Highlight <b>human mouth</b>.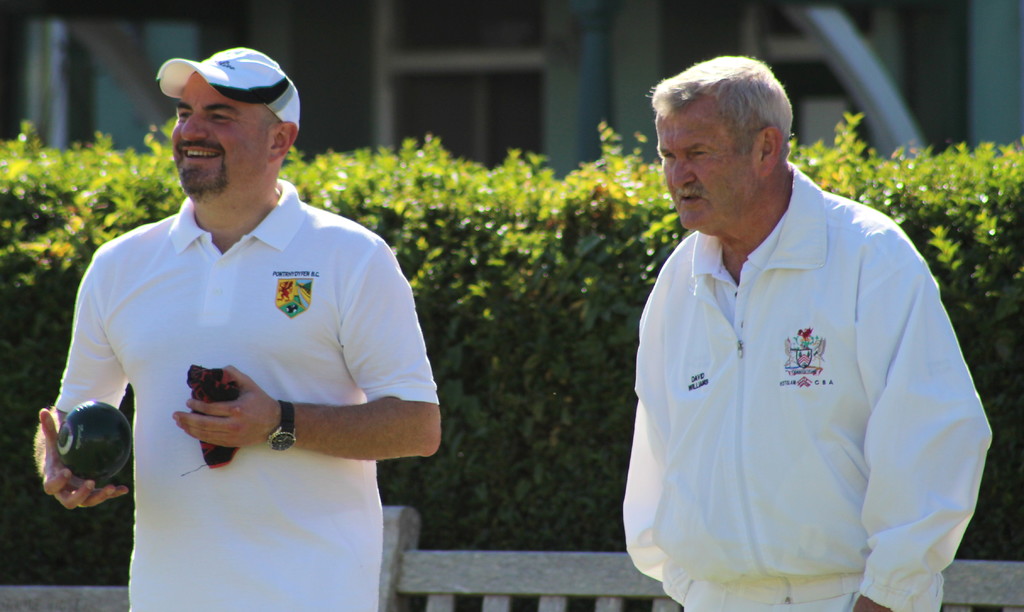
Highlighted region: pyautogui.locateOnScreen(175, 141, 223, 169).
